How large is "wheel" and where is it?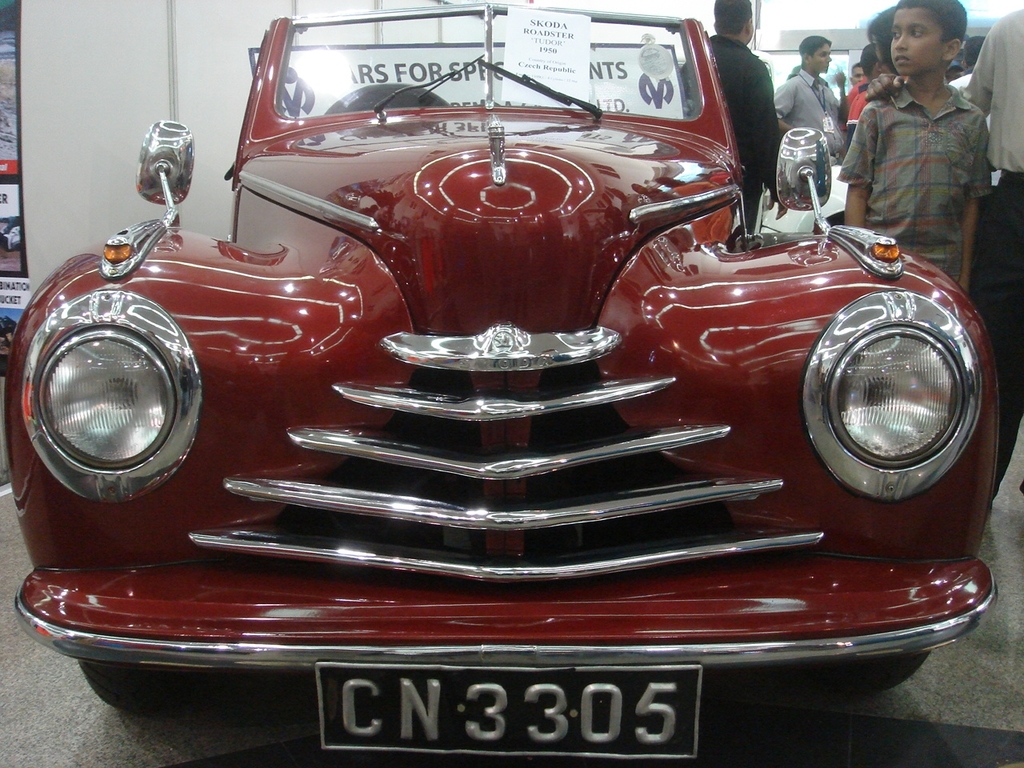
Bounding box: x1=78 y1=658 x2=212 y2=722.
